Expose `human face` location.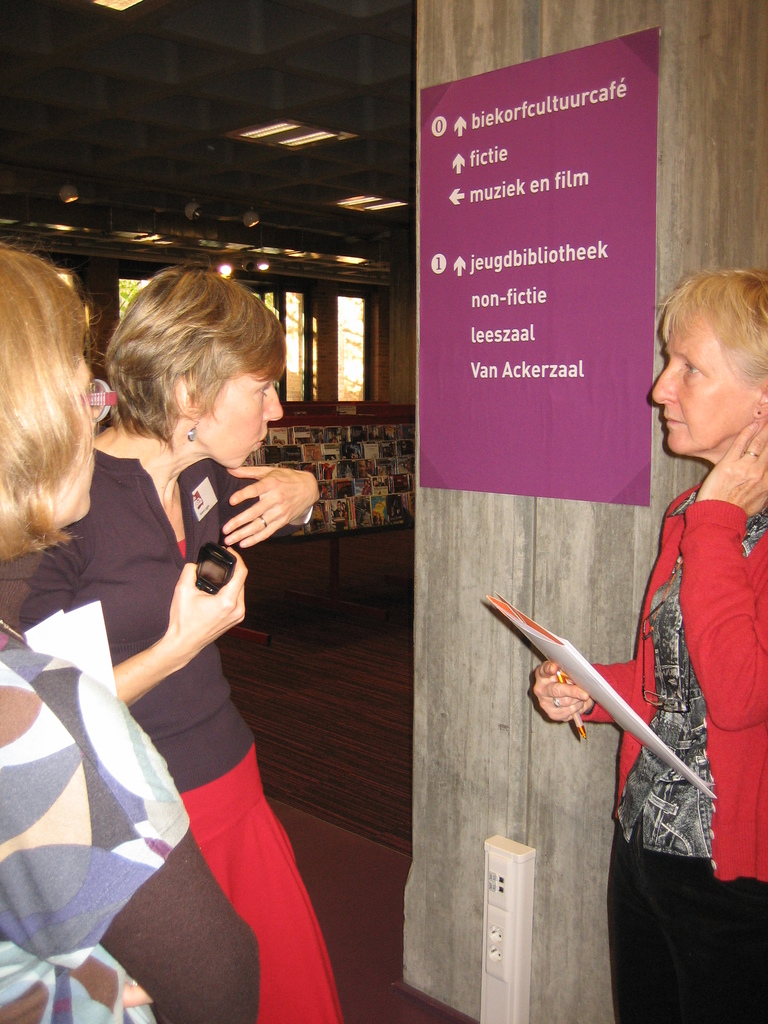
Exposed at [198,365,282,470].
